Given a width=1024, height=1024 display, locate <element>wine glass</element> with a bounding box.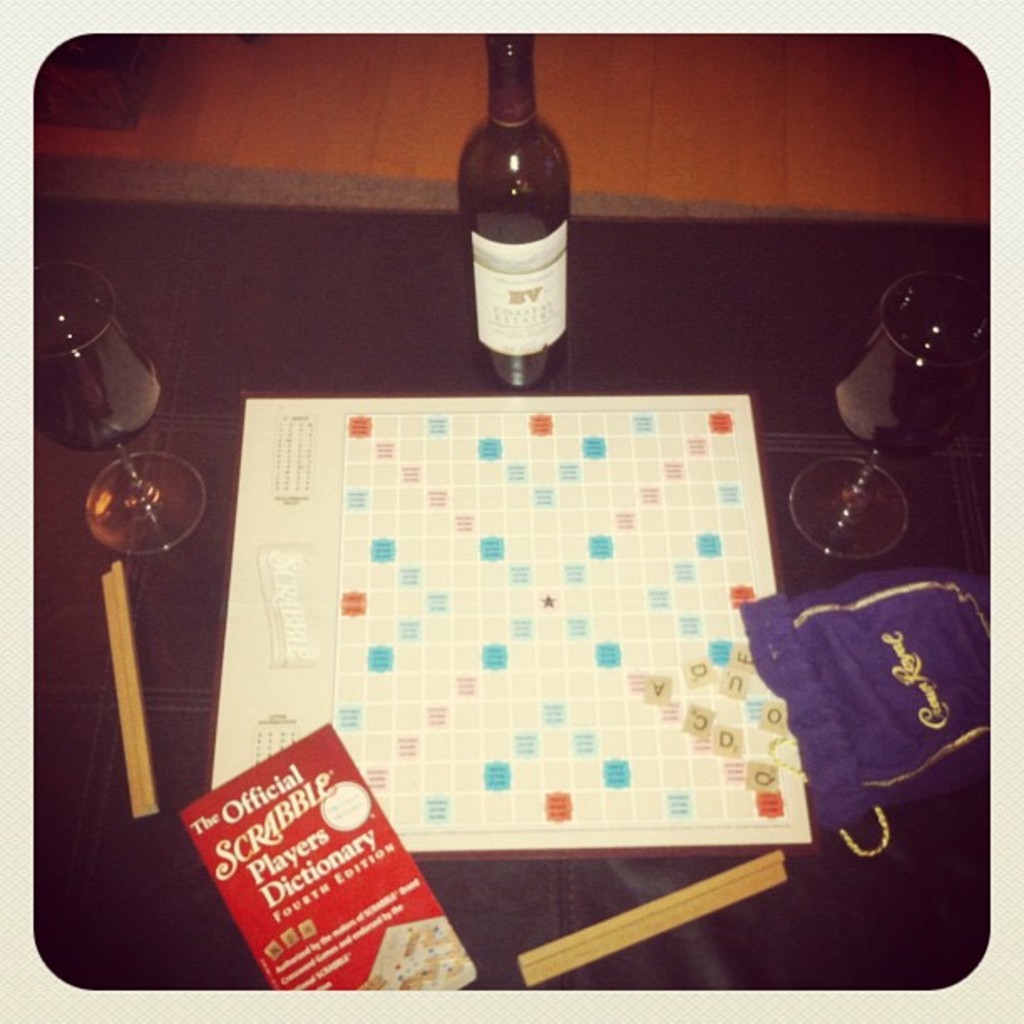
Located: pyautogui.locateOnScreen(30, 263, 201, 557).
